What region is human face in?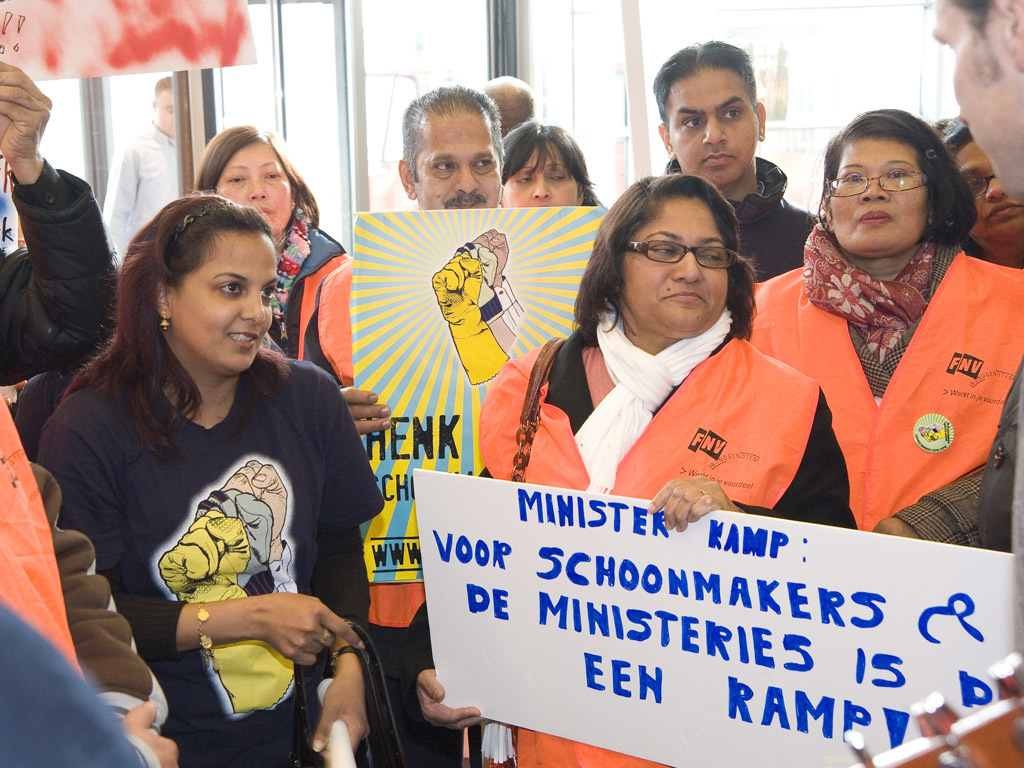
x1=615, y1=190, x2=730, y2=327.
